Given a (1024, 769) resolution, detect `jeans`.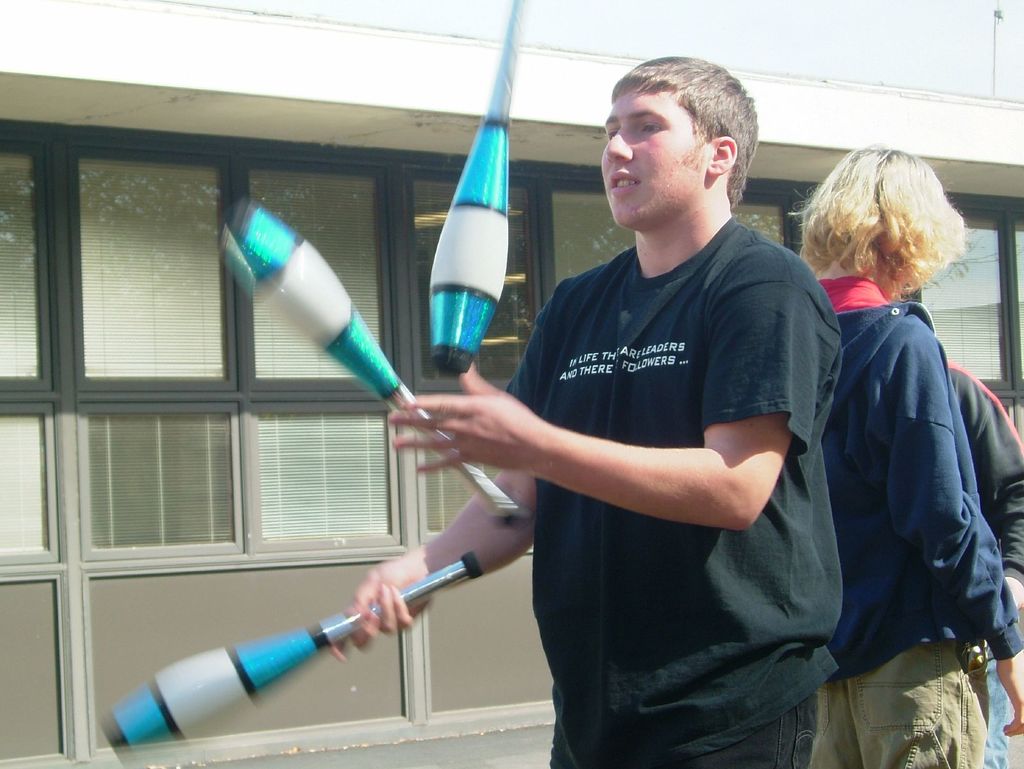
808/648/1004/768.
